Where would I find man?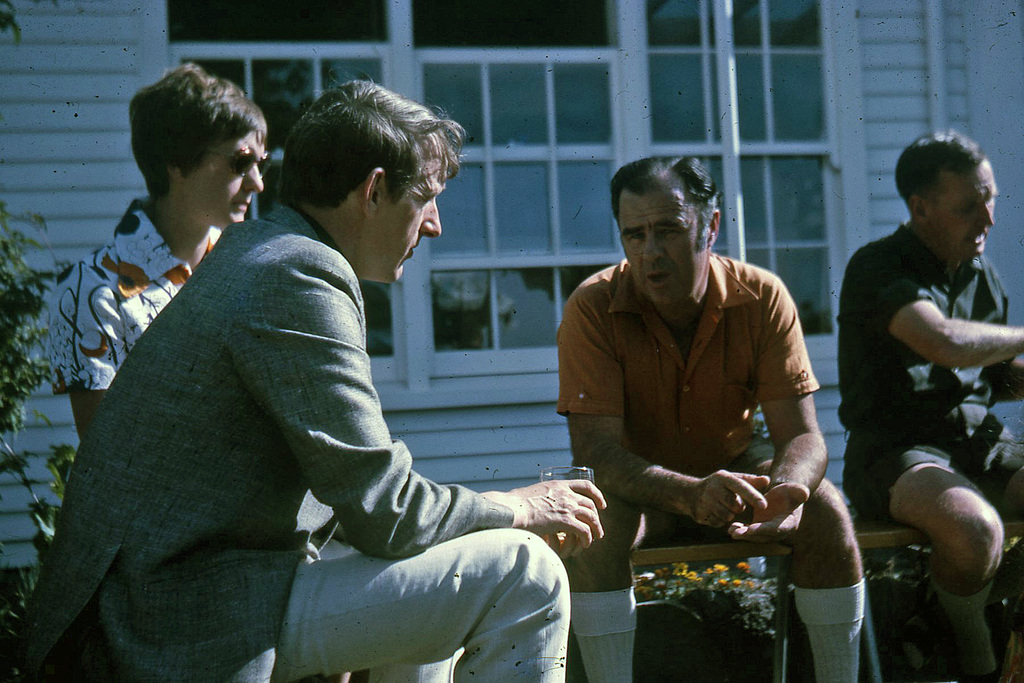
At 554:168:842:627.
